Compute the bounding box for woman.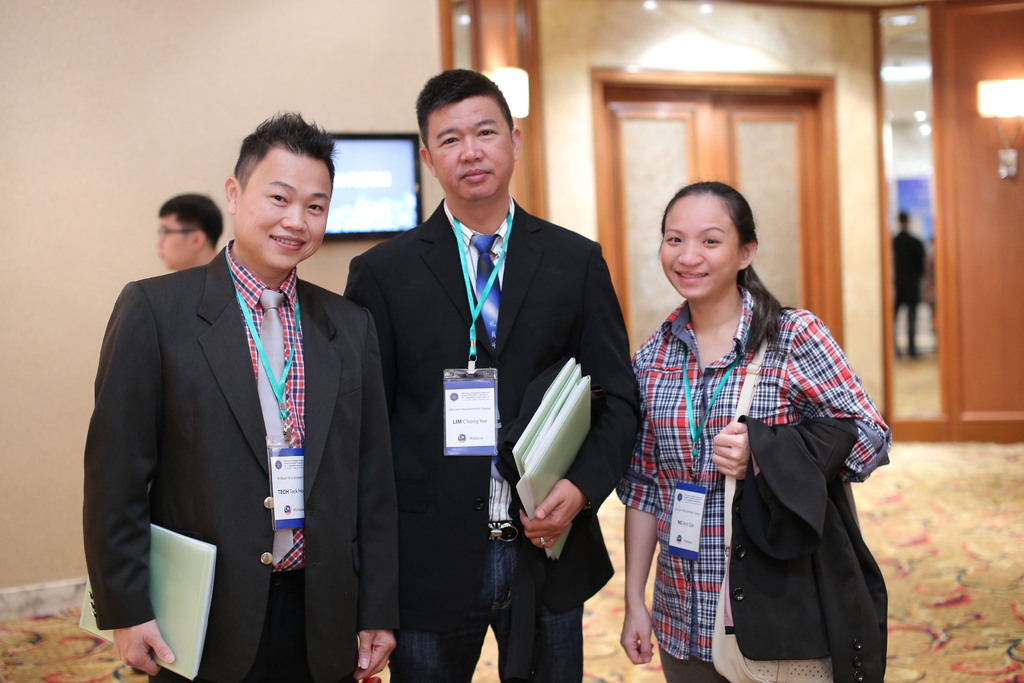
Rect(616, 173, 880, 679).
